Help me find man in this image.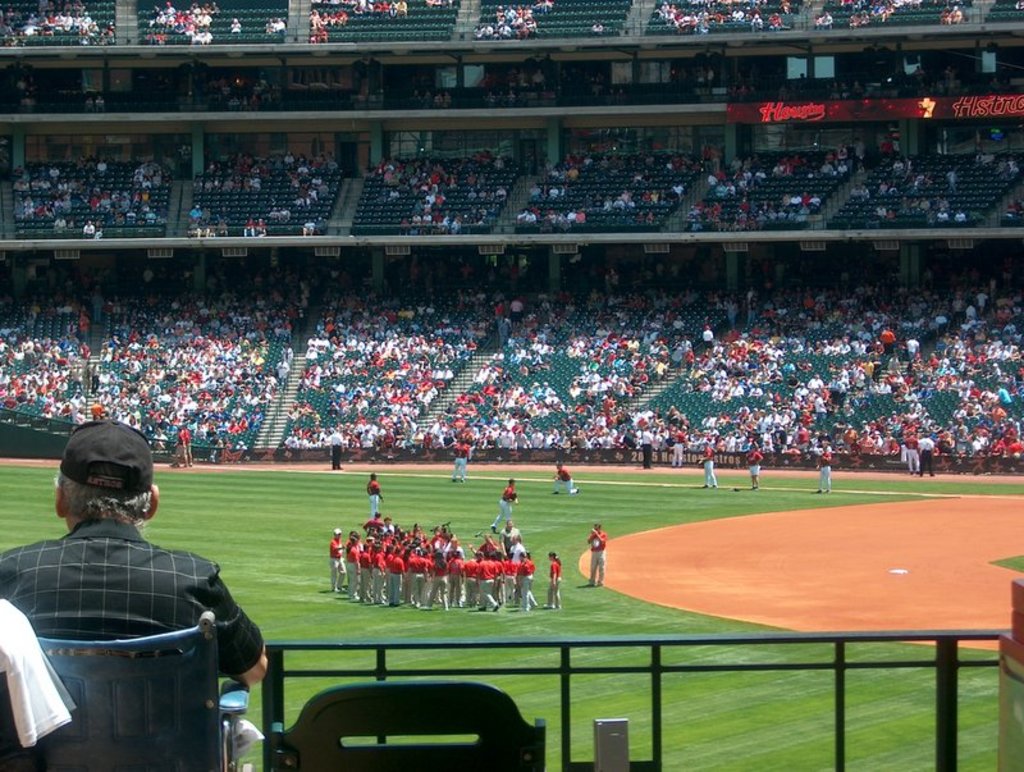
Found it: 699 446 726 498.
